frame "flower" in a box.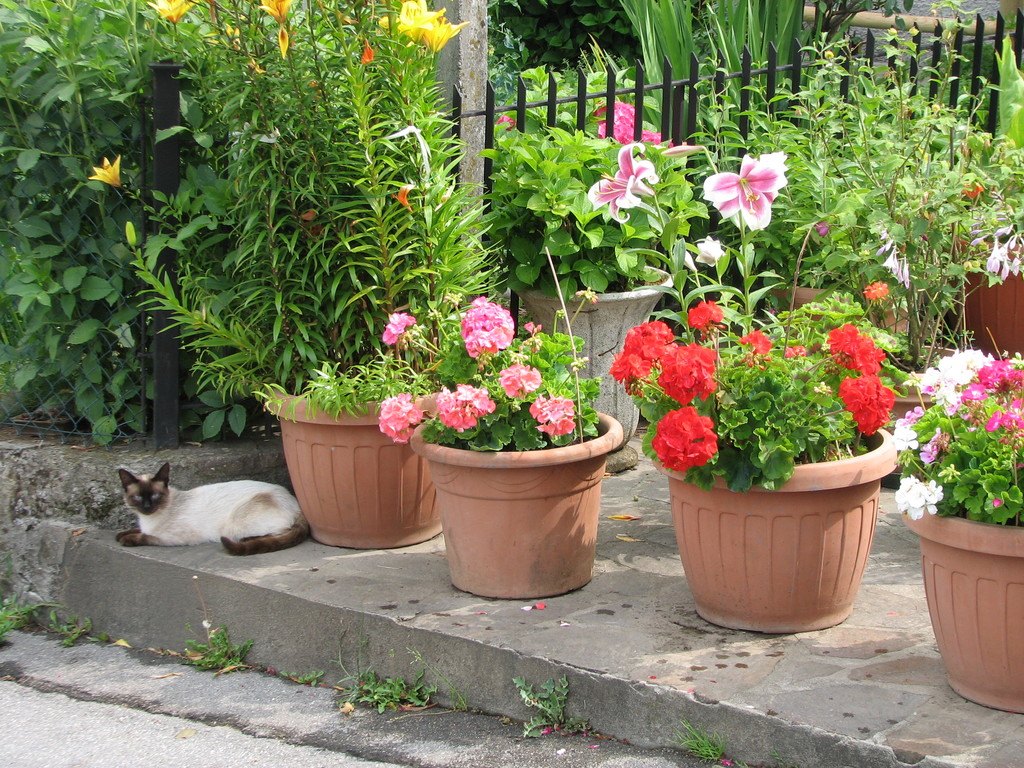
582:143:657:216.
